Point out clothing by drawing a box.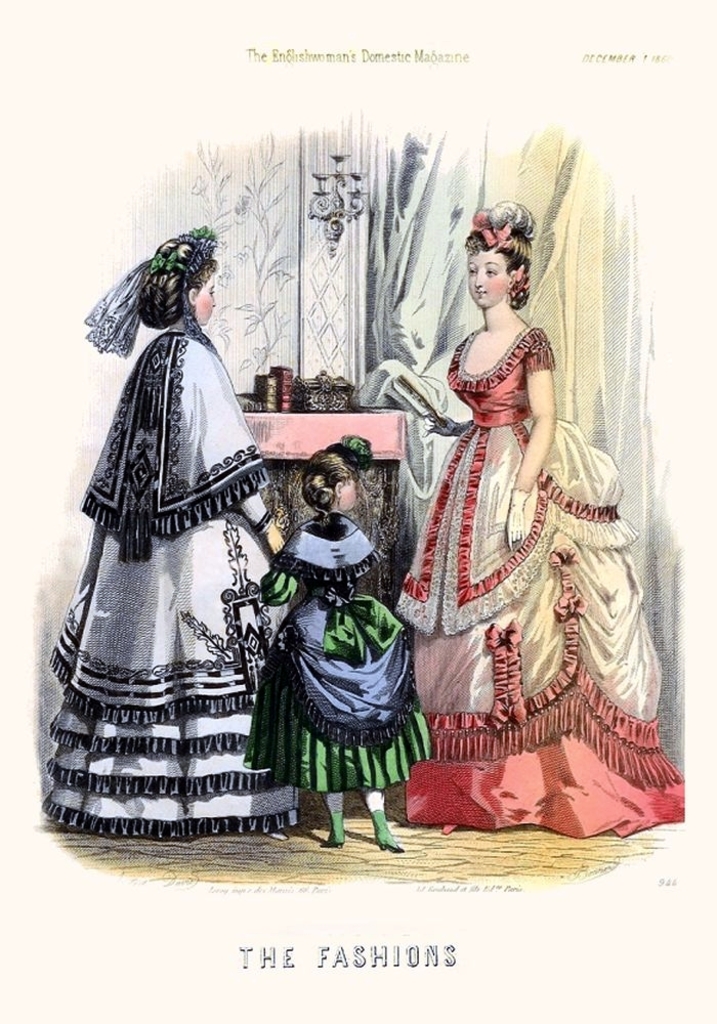
[left=243, top=508, right=437, bottom=788].
